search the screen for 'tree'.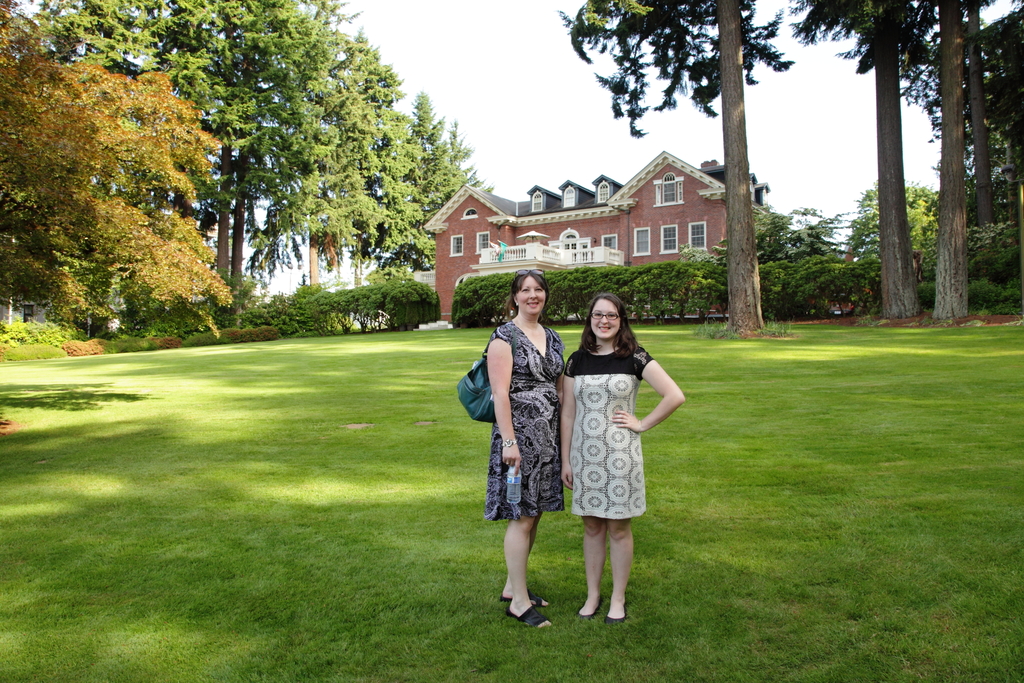
Found at x1=930 y1=0 x2=973 y2=321.
